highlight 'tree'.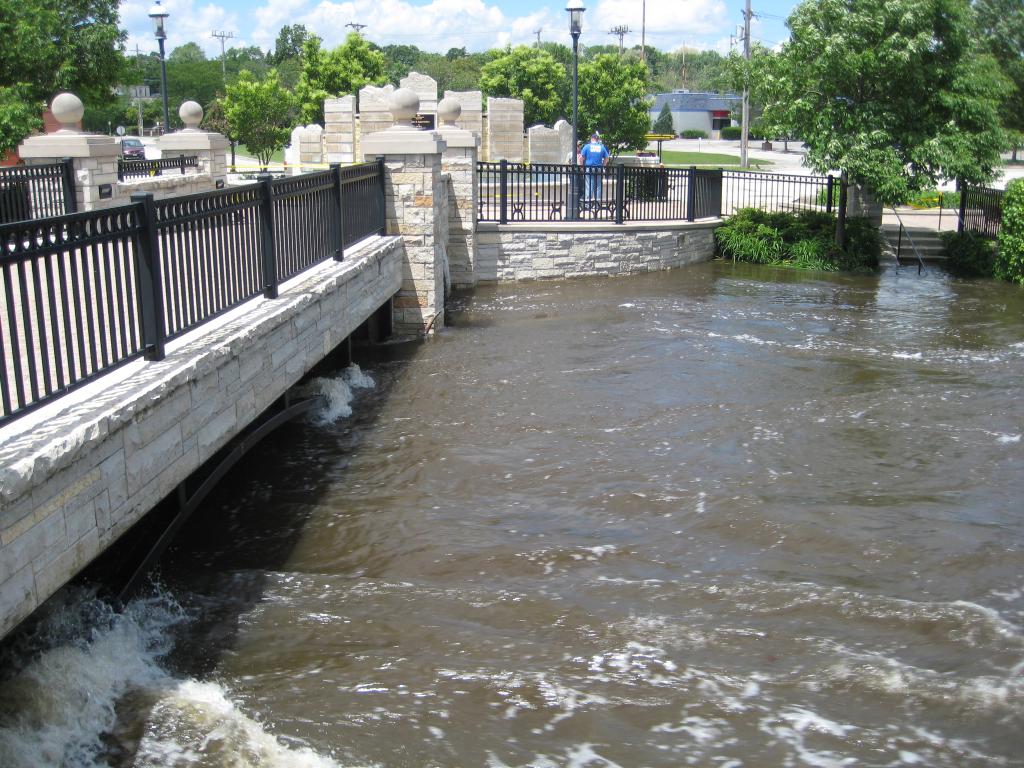
Highlighted region: bbox=(519, 102, 567, 126).
